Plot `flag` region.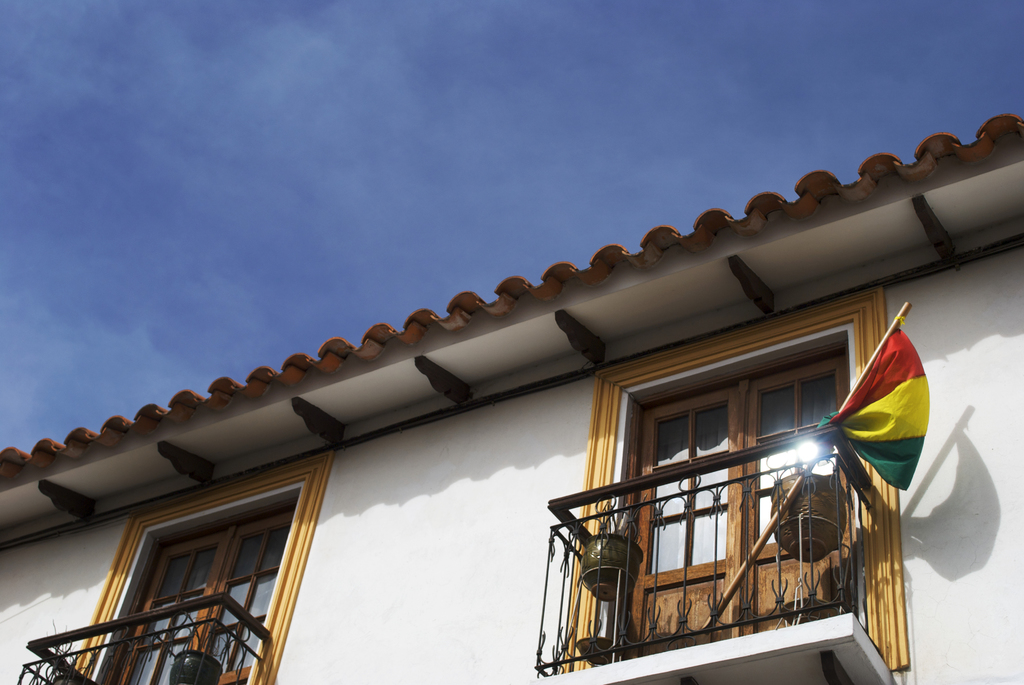
Plotted at [x1=818, y1=303, x2=934, y2=526].
